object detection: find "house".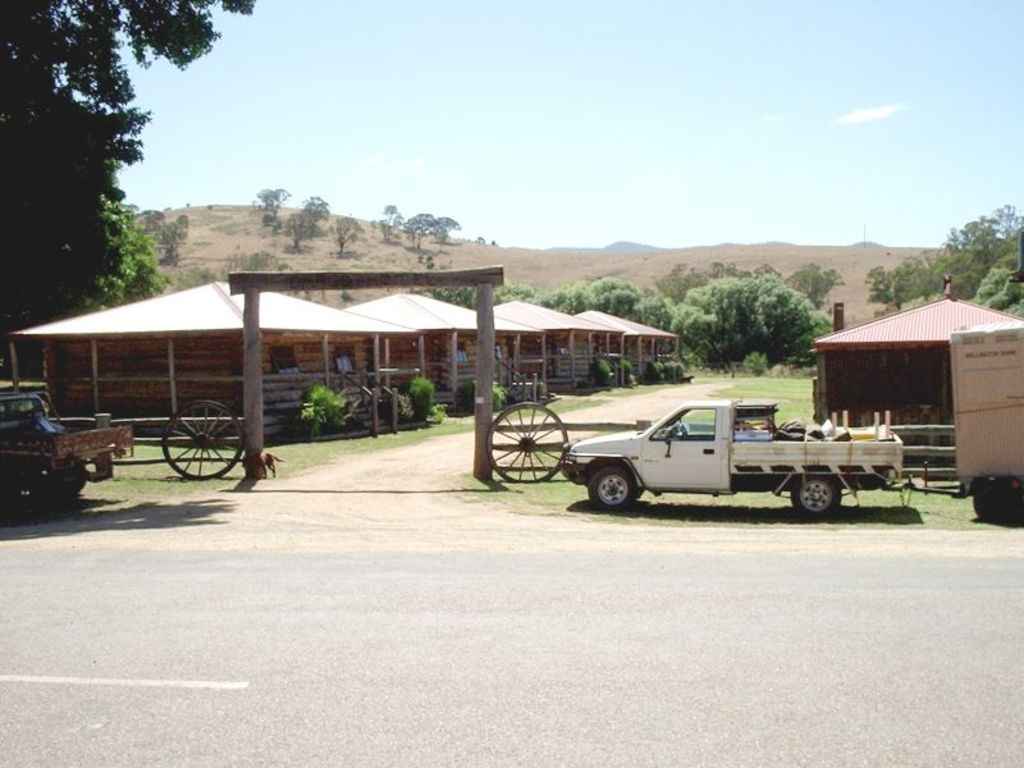
[left=367, top=296, right=531, bottom=422].
